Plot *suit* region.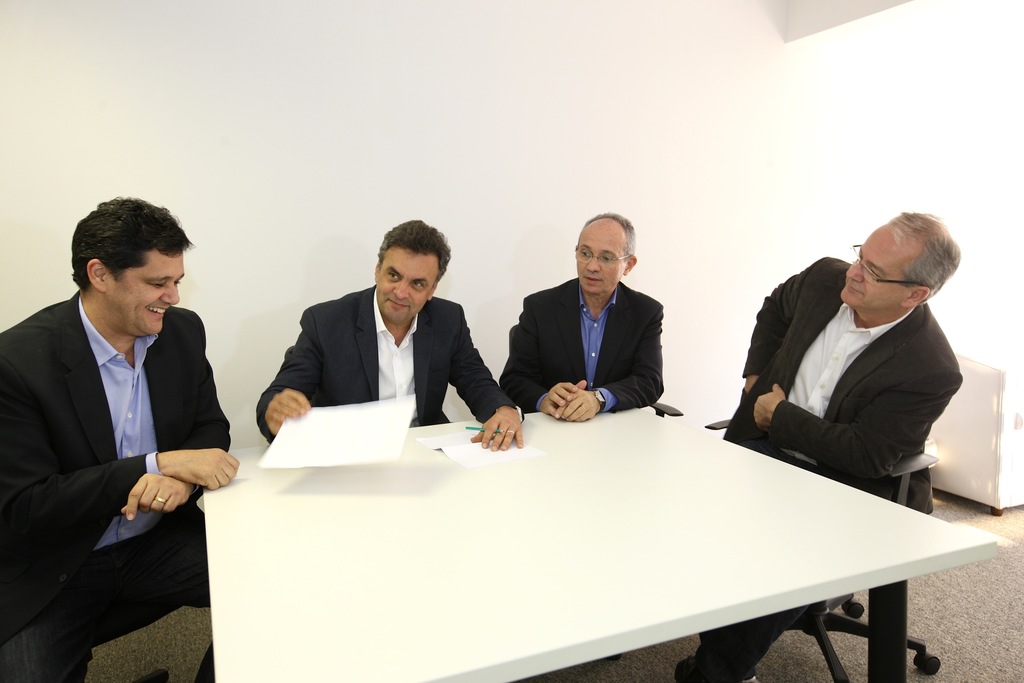
Plotted at [left=4, top=218, right=239, bottom=663].
